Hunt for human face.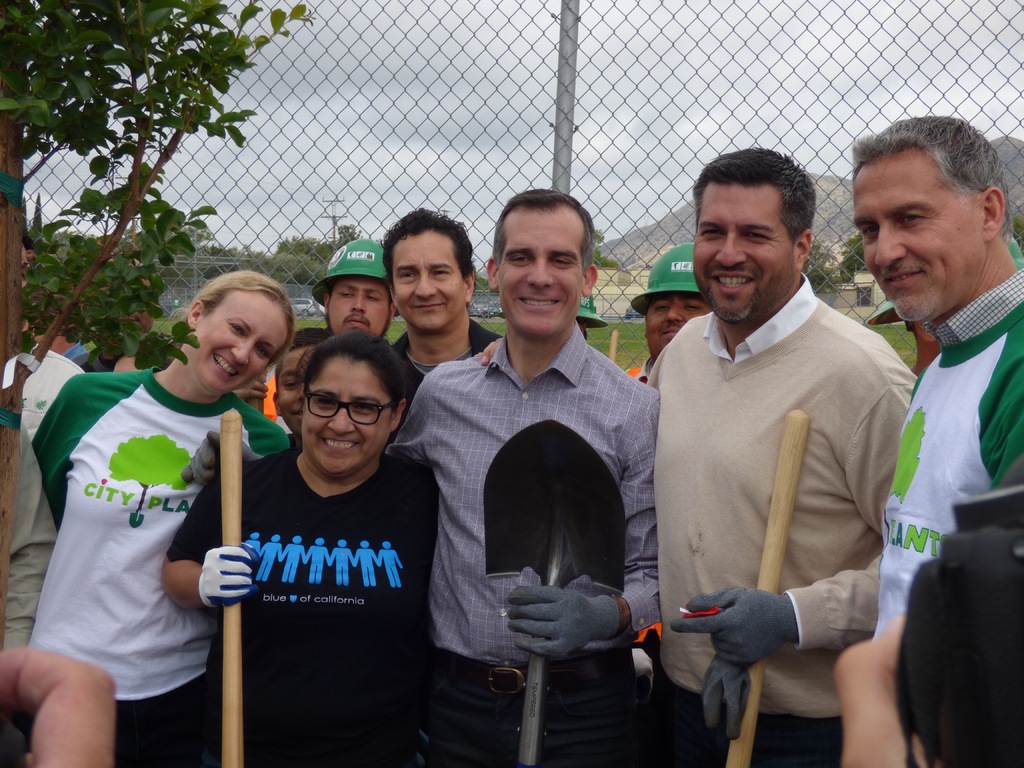
Hunted down at crop(194, 301, 280, 398).
